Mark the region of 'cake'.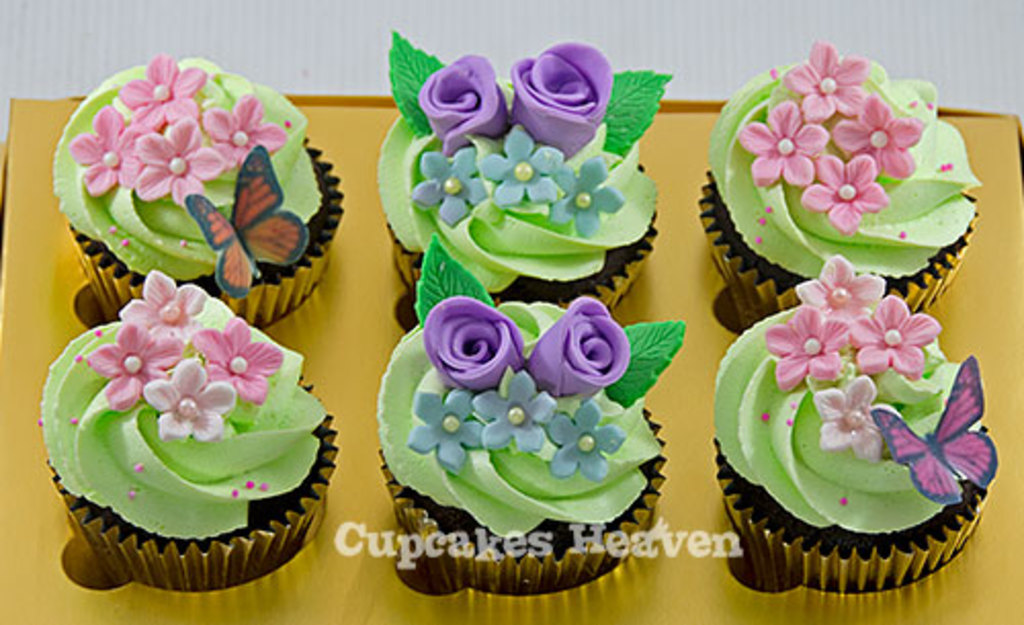
Region: 690:33:977:314.
